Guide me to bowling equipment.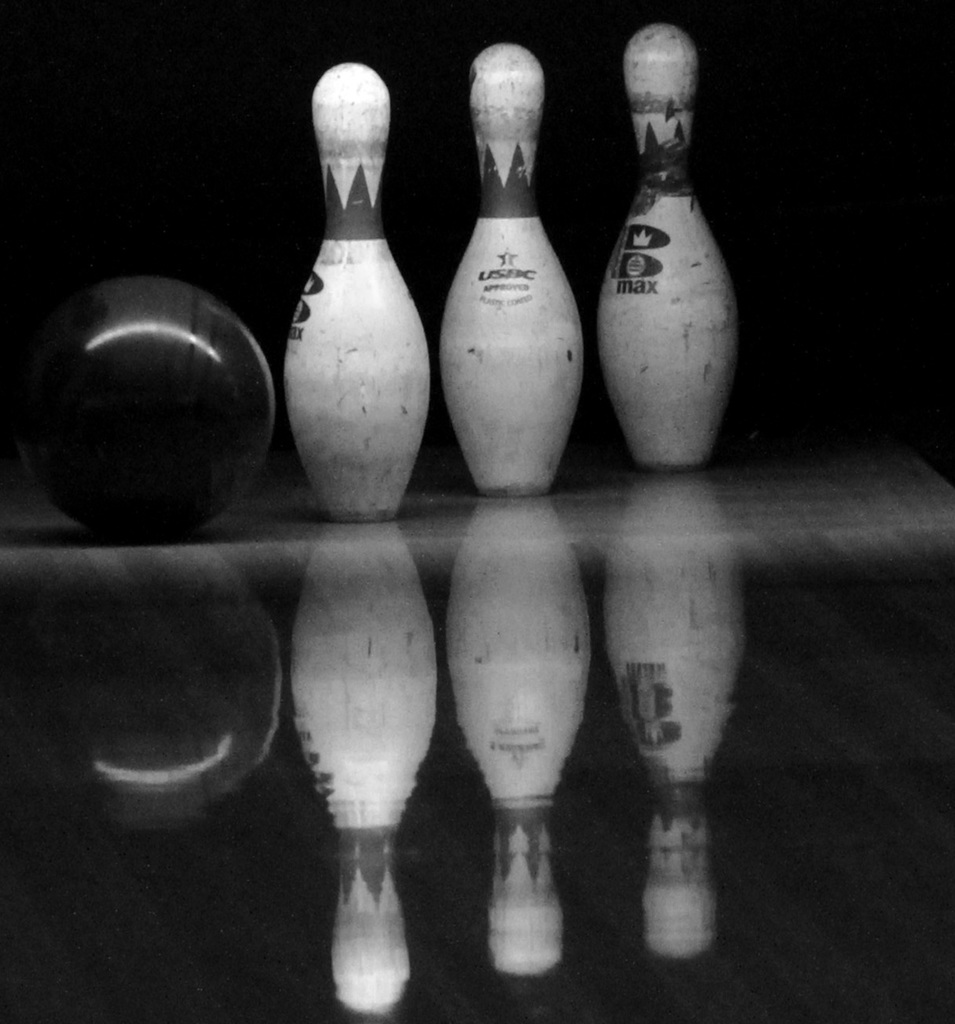
Guidance: {"x1": 590, "y1": 13, "x2": 748, "y2": 474}.
